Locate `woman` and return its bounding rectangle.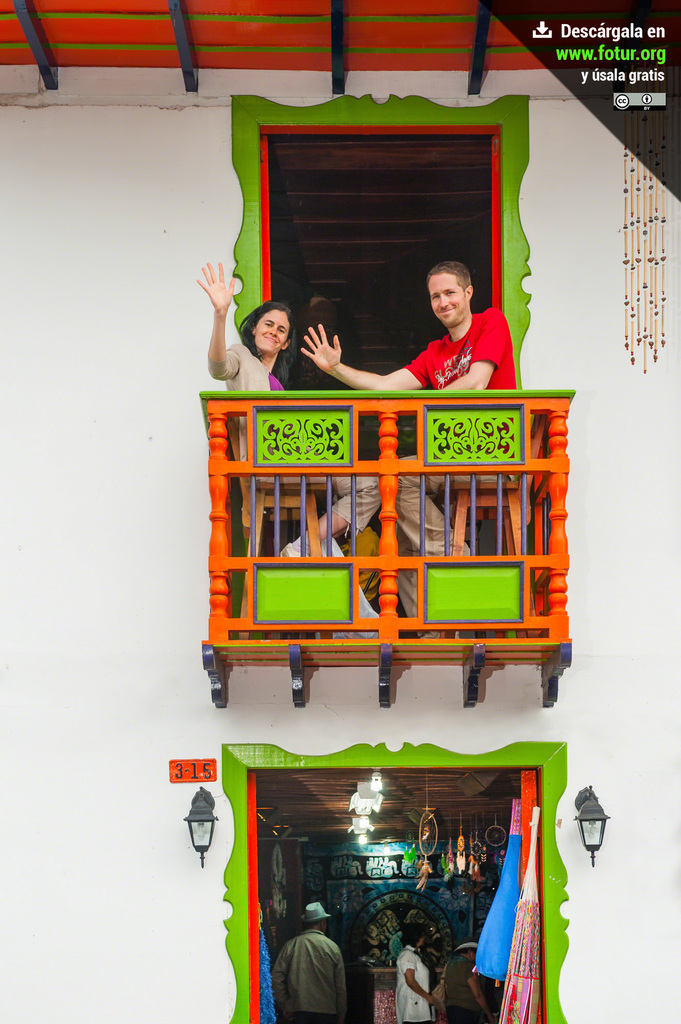
(x1=210, y1=287, x2=325, y2=390).
